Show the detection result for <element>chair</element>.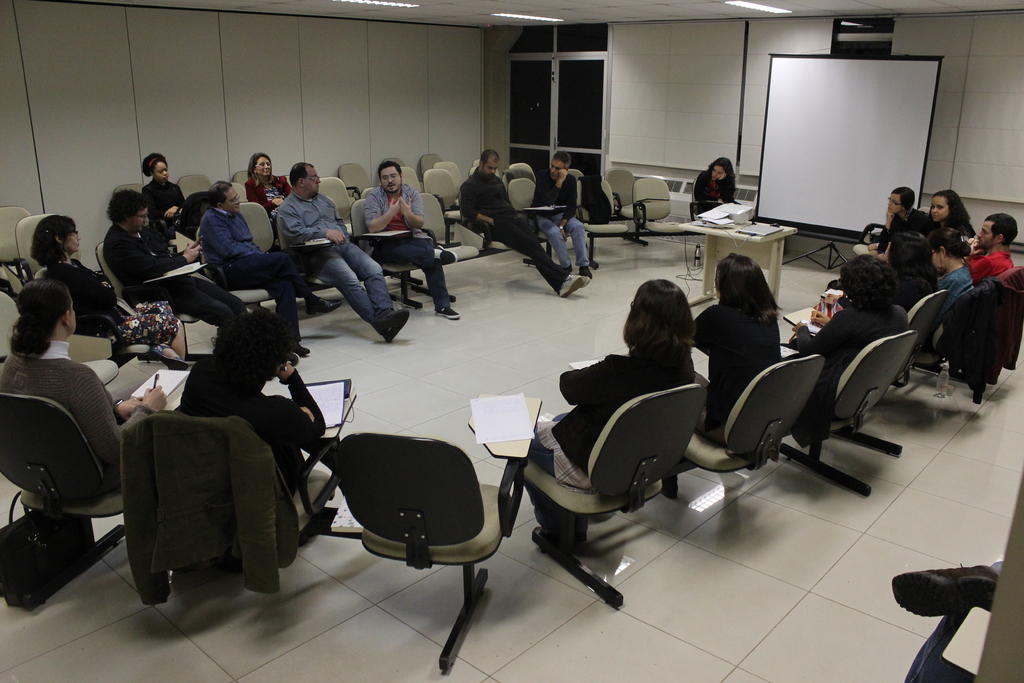
BBox(0, 207, 31, 306).
